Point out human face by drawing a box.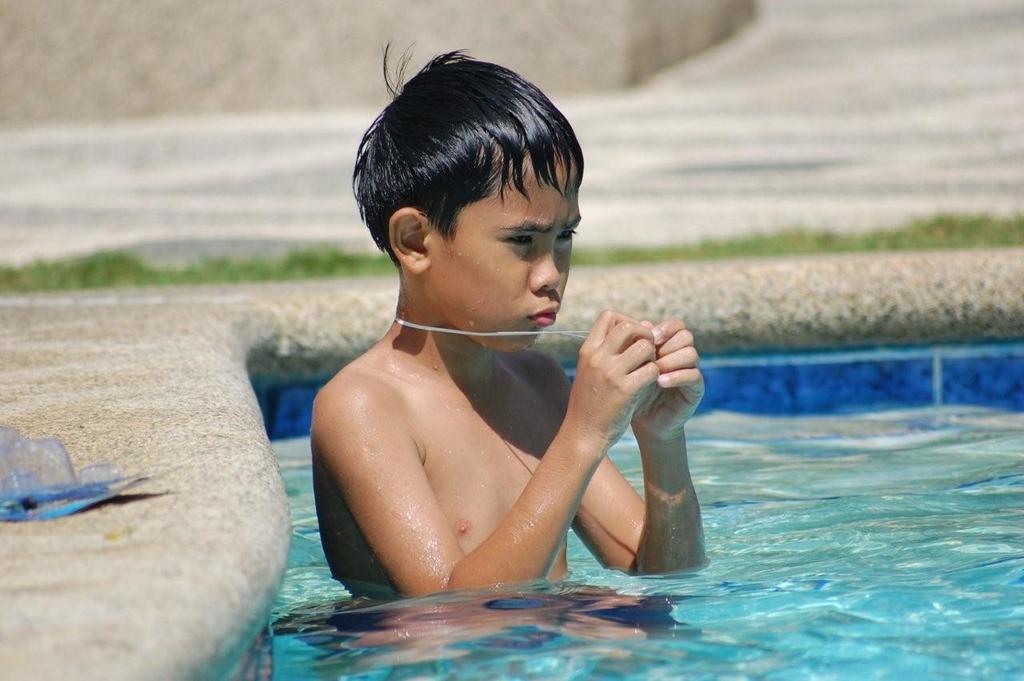
region(434, 155, 580, 356).
